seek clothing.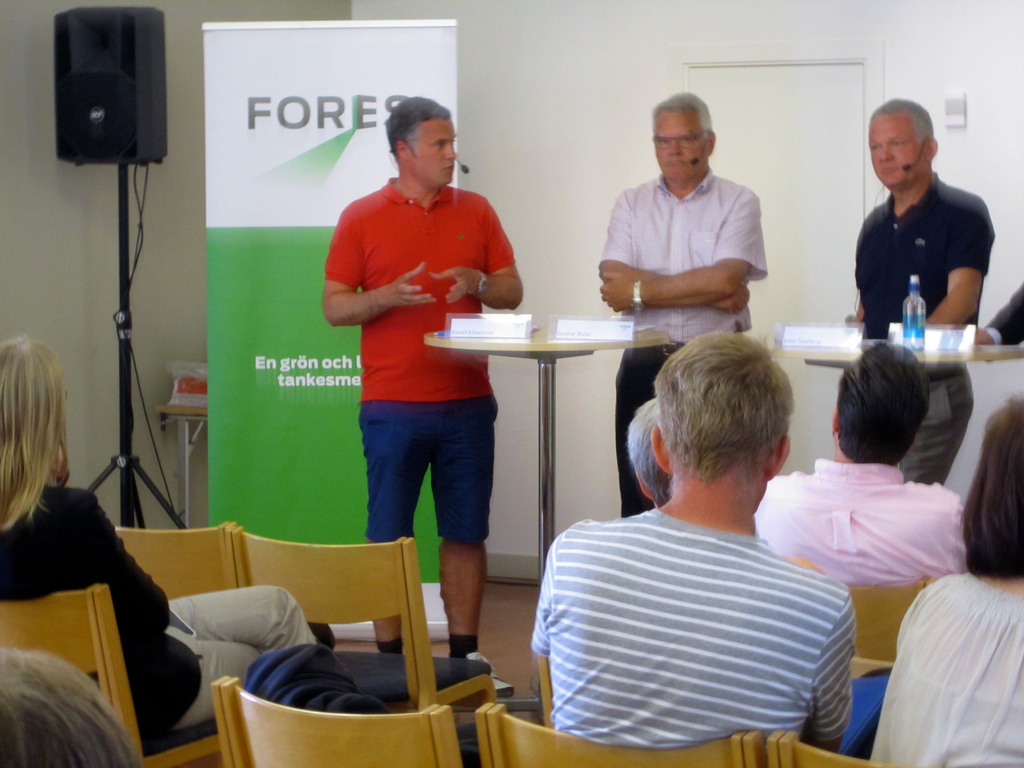
bbox(869, 566, 1023, 767).
